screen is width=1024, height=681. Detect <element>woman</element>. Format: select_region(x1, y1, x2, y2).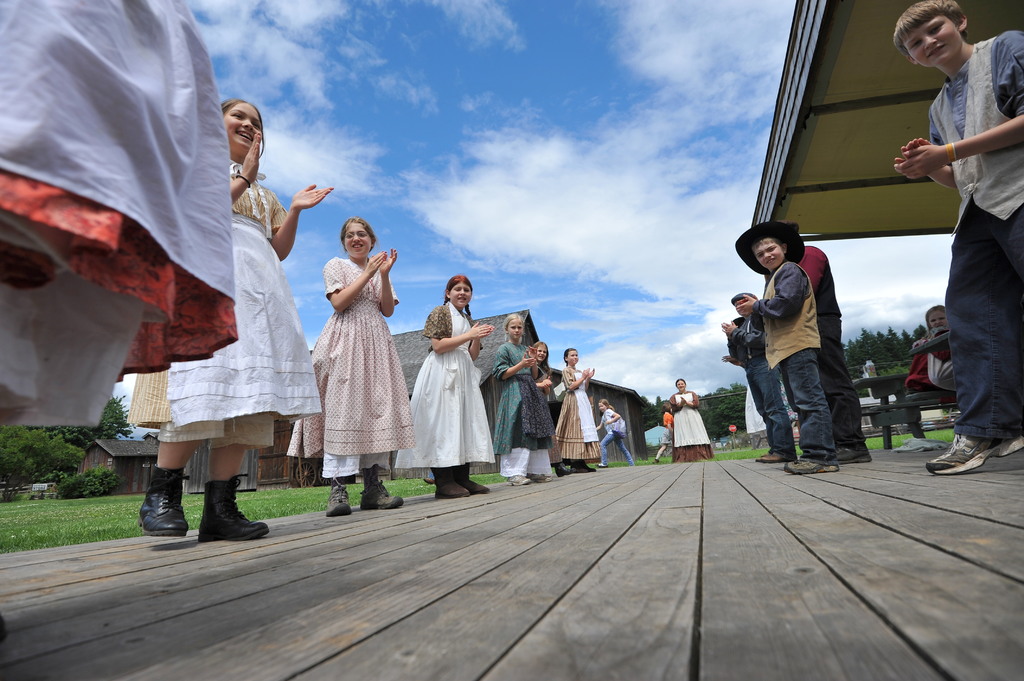
select_region(660, 362, 730, 471).
